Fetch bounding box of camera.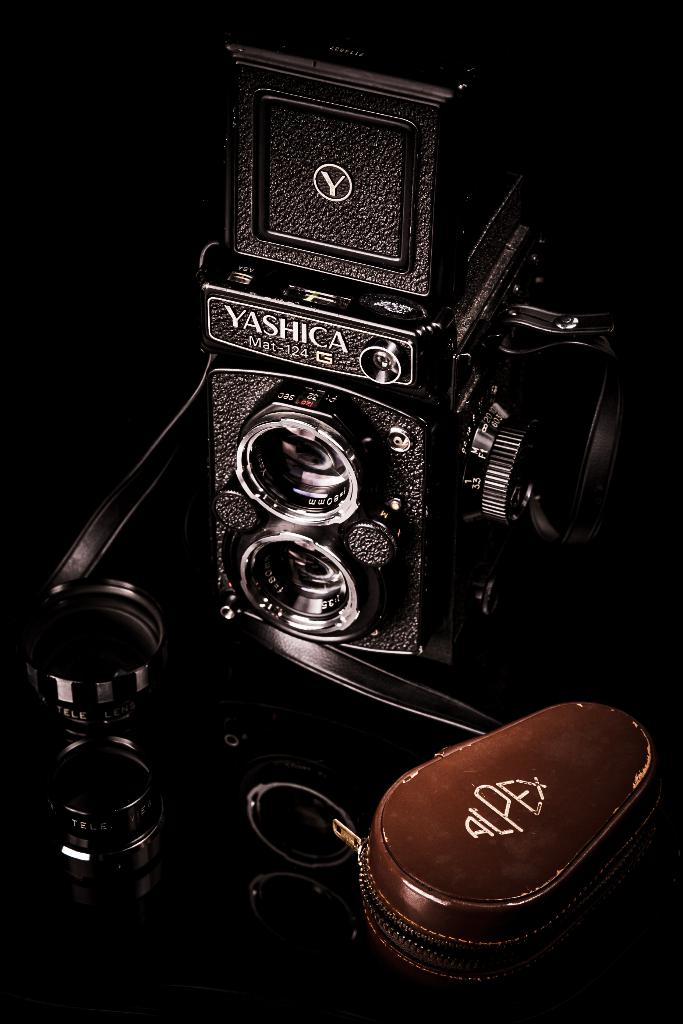
Bbox: 186/12/664/655.
